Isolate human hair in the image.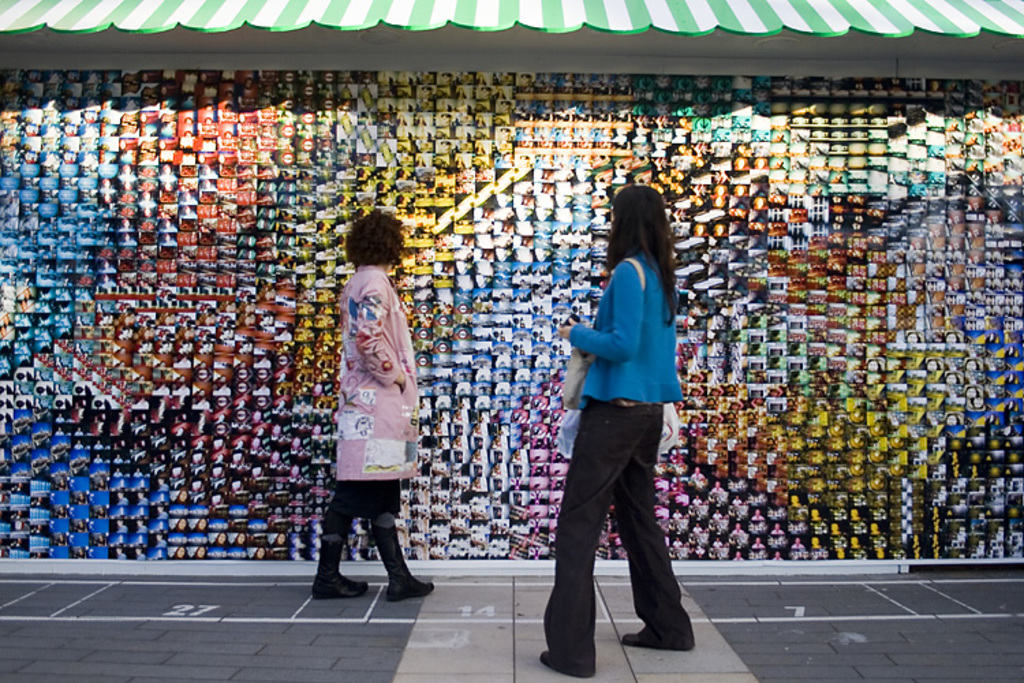
Isolated region: [x1=616, y1=183, x2=684, y2=298].
